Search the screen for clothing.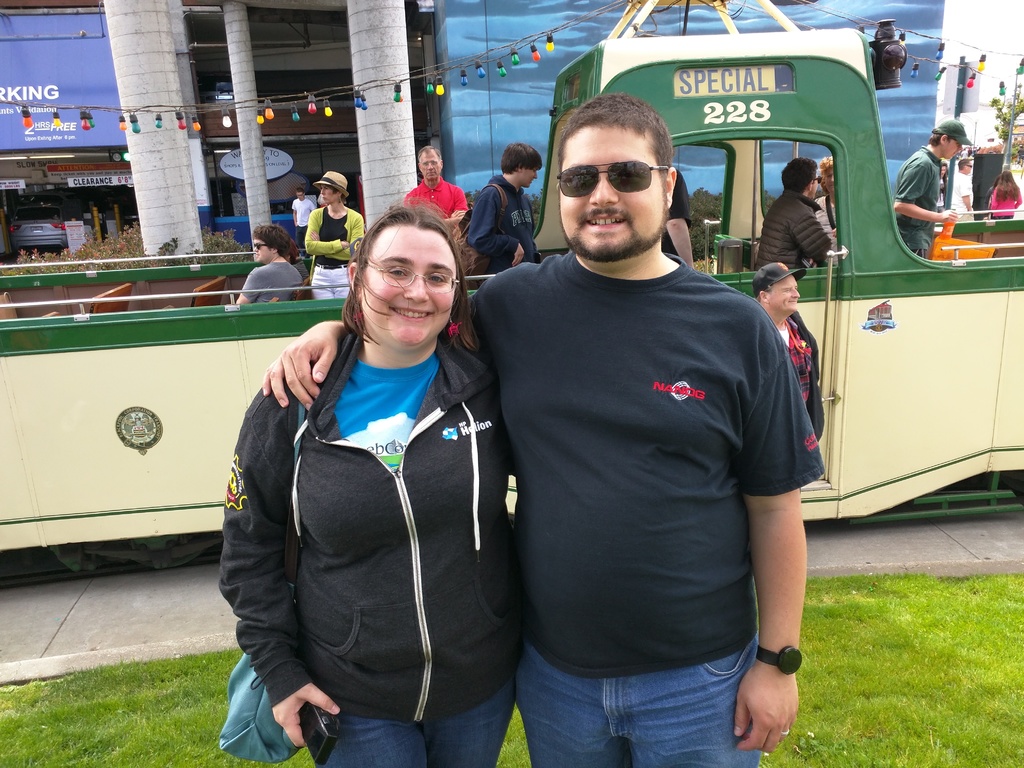
Found at BBox(863, 33, 903, 88).
